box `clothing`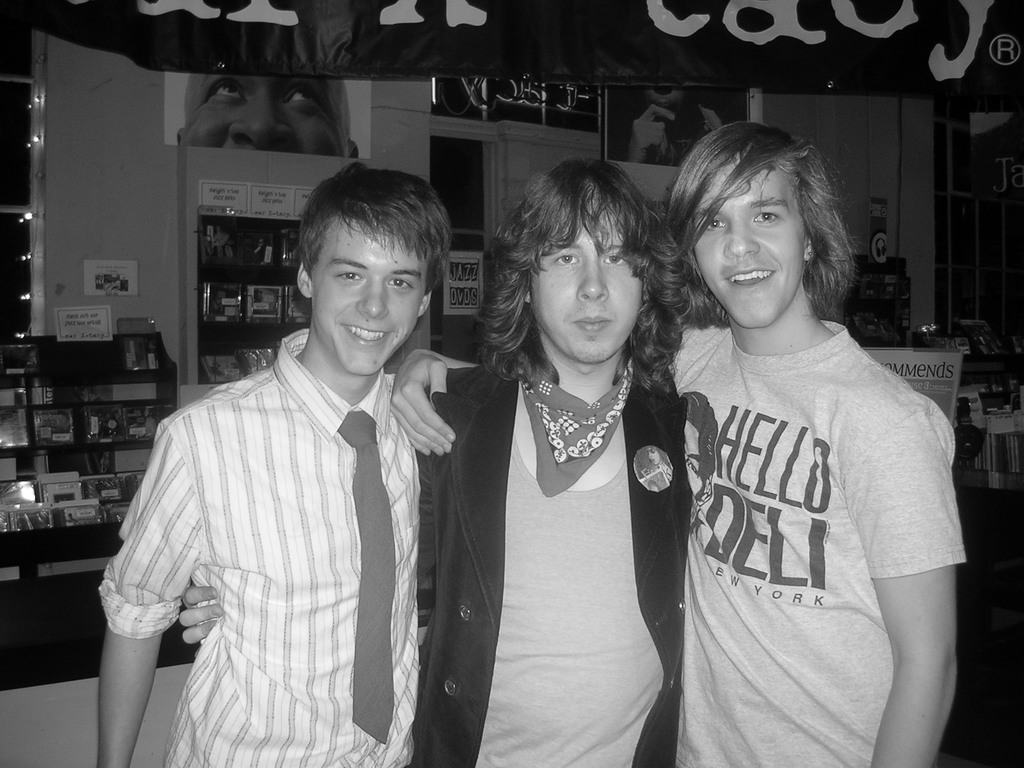
Rect(413, 342, 692, 767)
